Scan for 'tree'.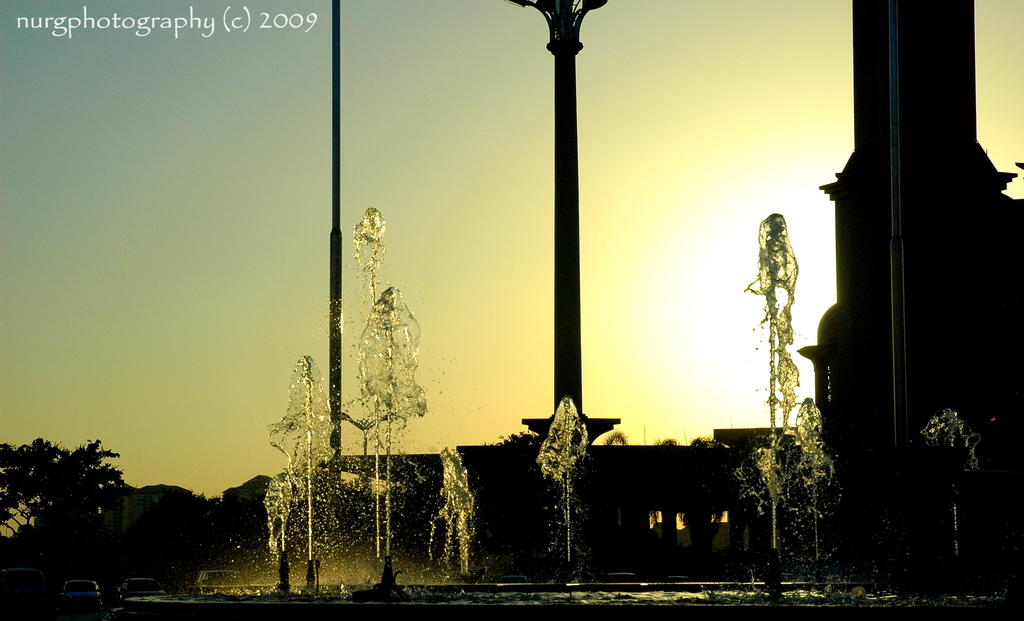
Scan result: {"x1": 680, "y1": 434, "x2": 724, "y2": 563}.
